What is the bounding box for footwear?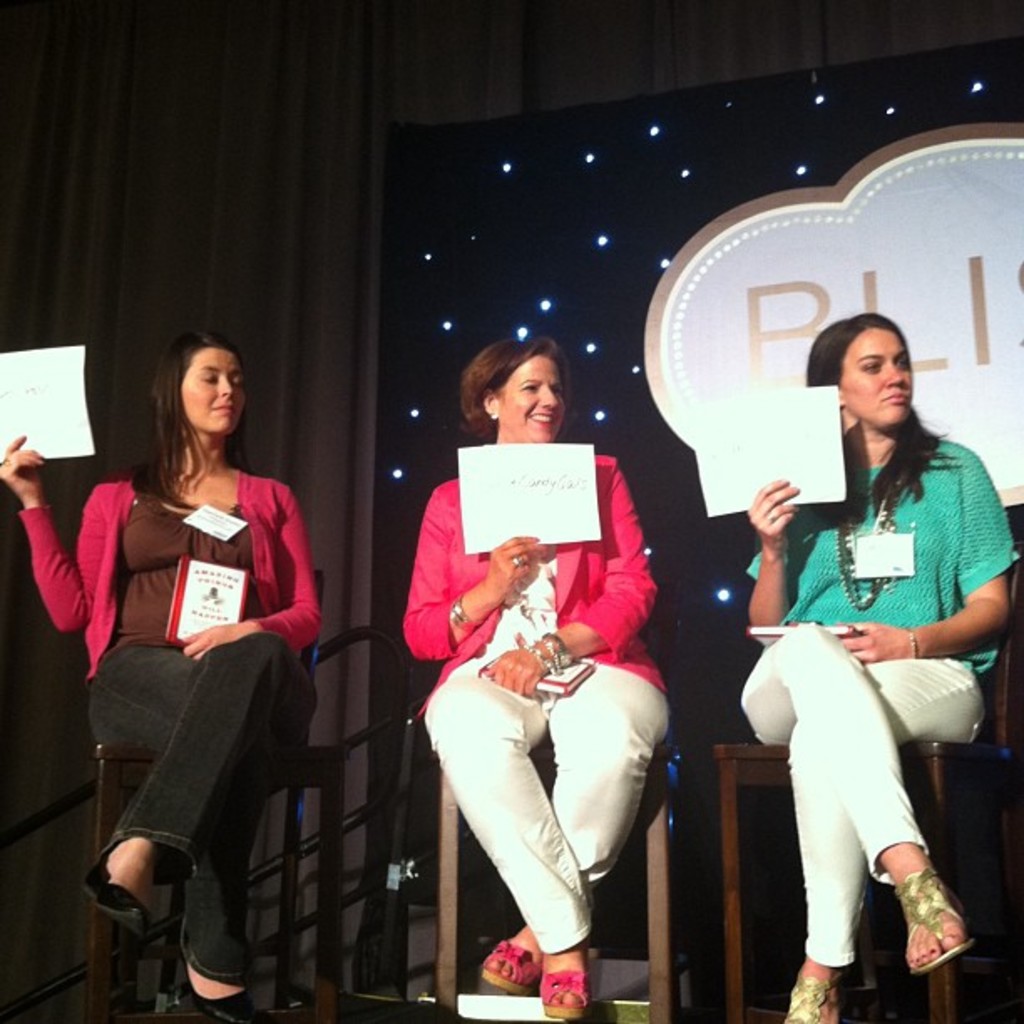
bbox=[184, 957, 263, 1022].
